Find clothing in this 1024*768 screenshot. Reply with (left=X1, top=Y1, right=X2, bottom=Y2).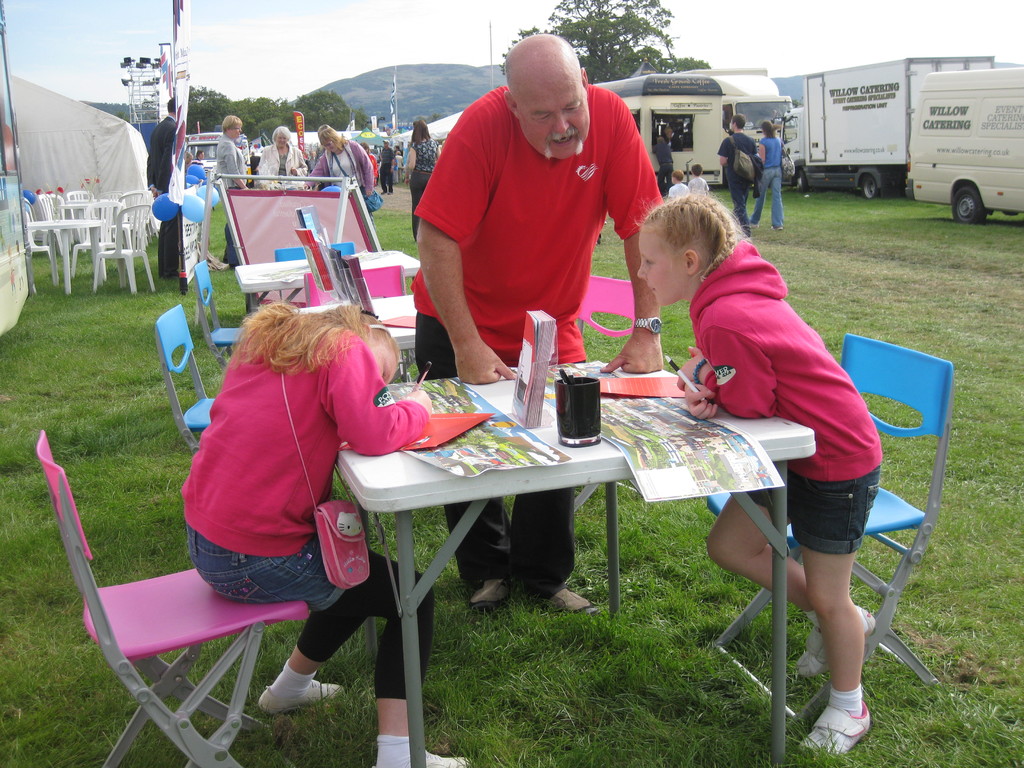
(left=254, top=143, right=303, bottom=180).
